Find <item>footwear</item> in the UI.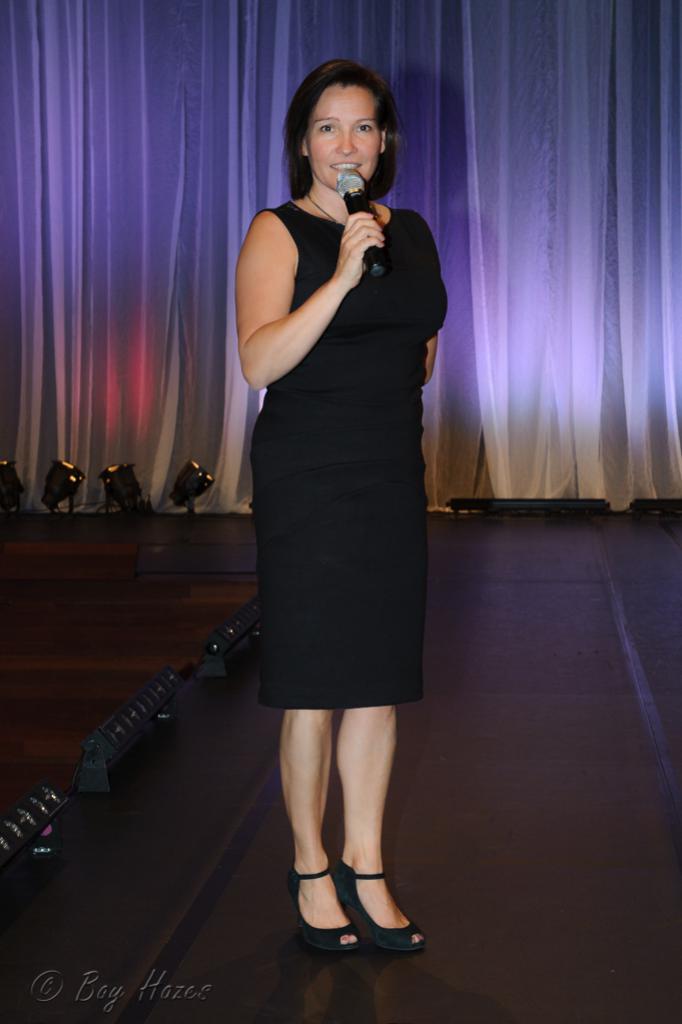
UI element at {"left": 292, "top": 856, "right": 363, "bottom": 954}.
